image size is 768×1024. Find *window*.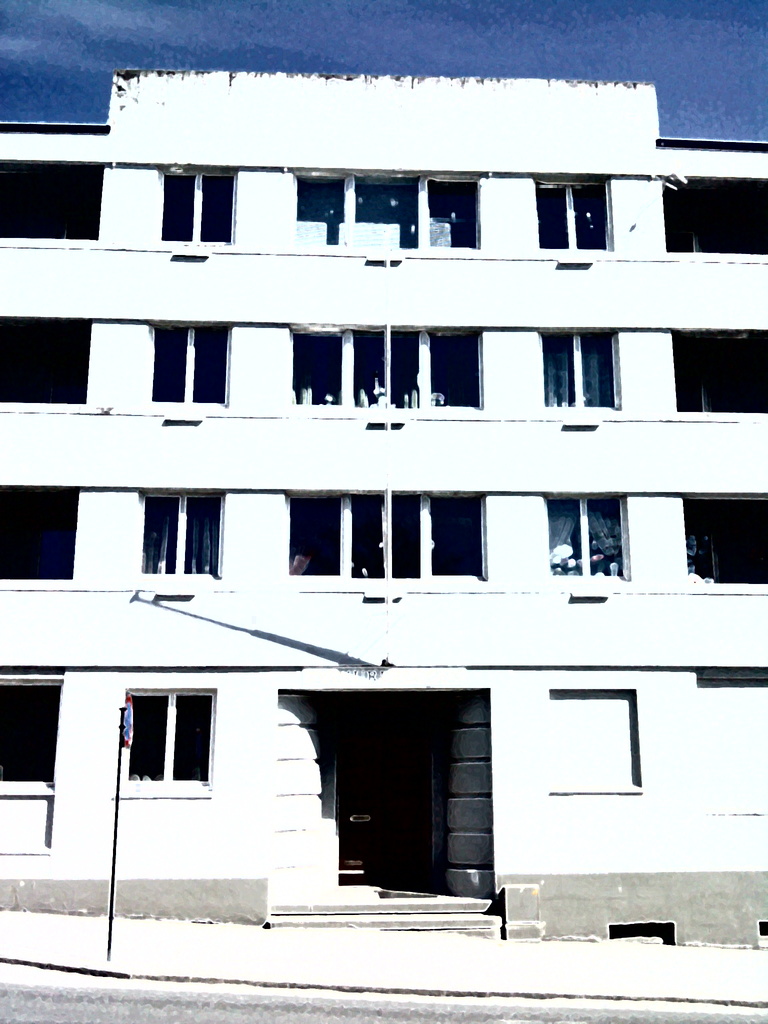
BBox(285, 171, 483, 250).
